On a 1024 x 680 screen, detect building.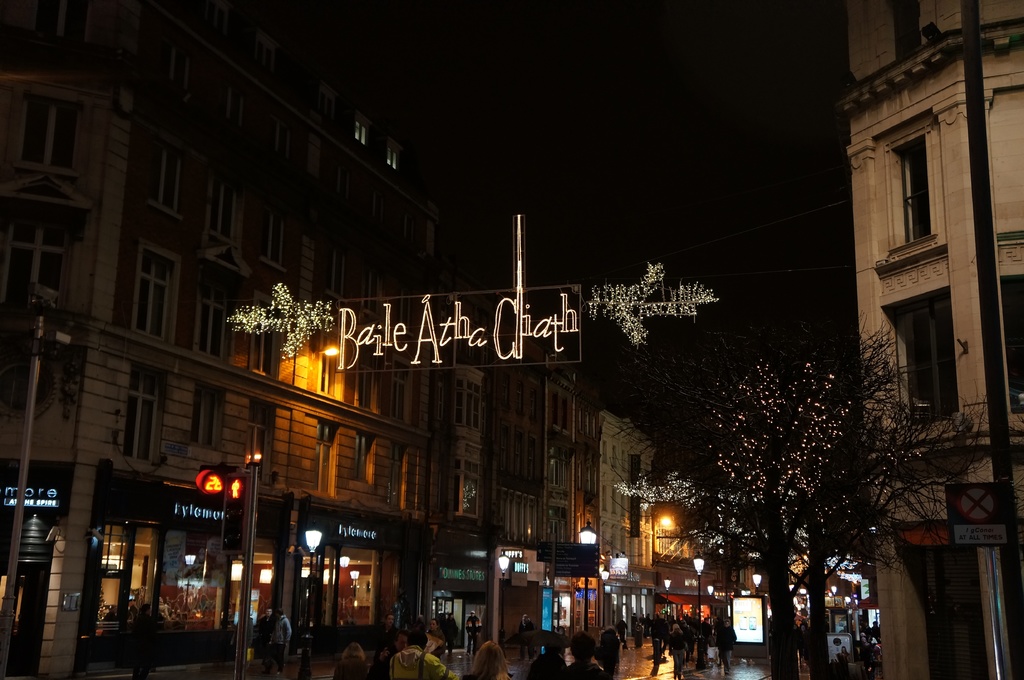
rect(849, 0, 1023, 679).
